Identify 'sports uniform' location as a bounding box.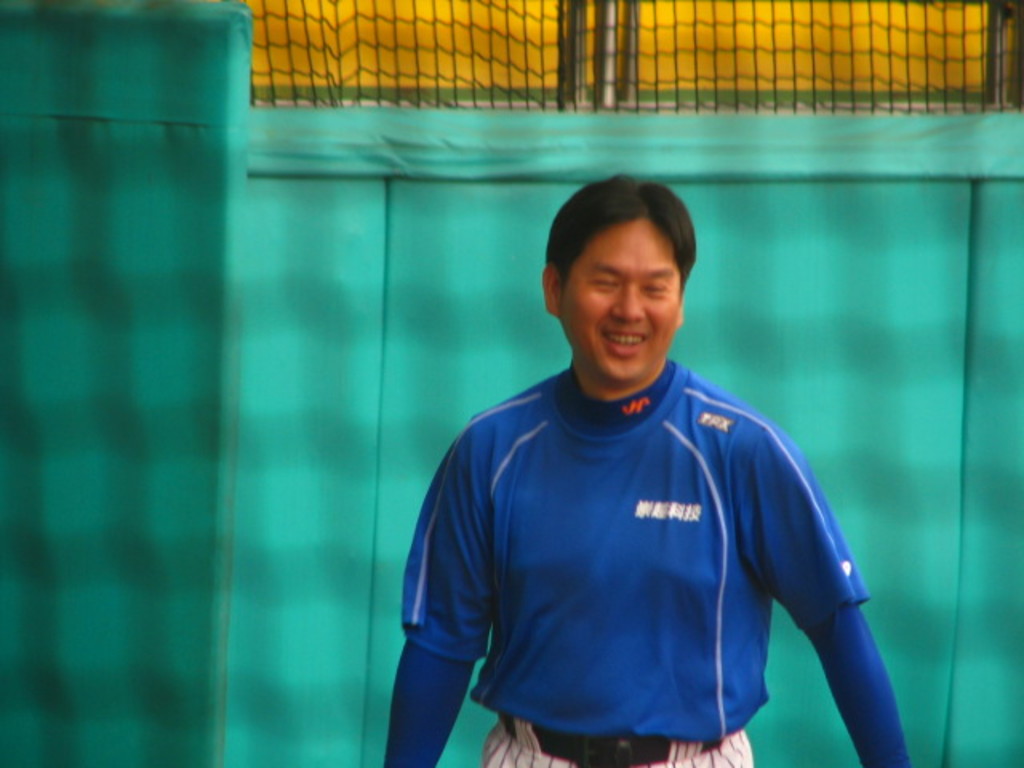
[386, 360, 910, 766].
